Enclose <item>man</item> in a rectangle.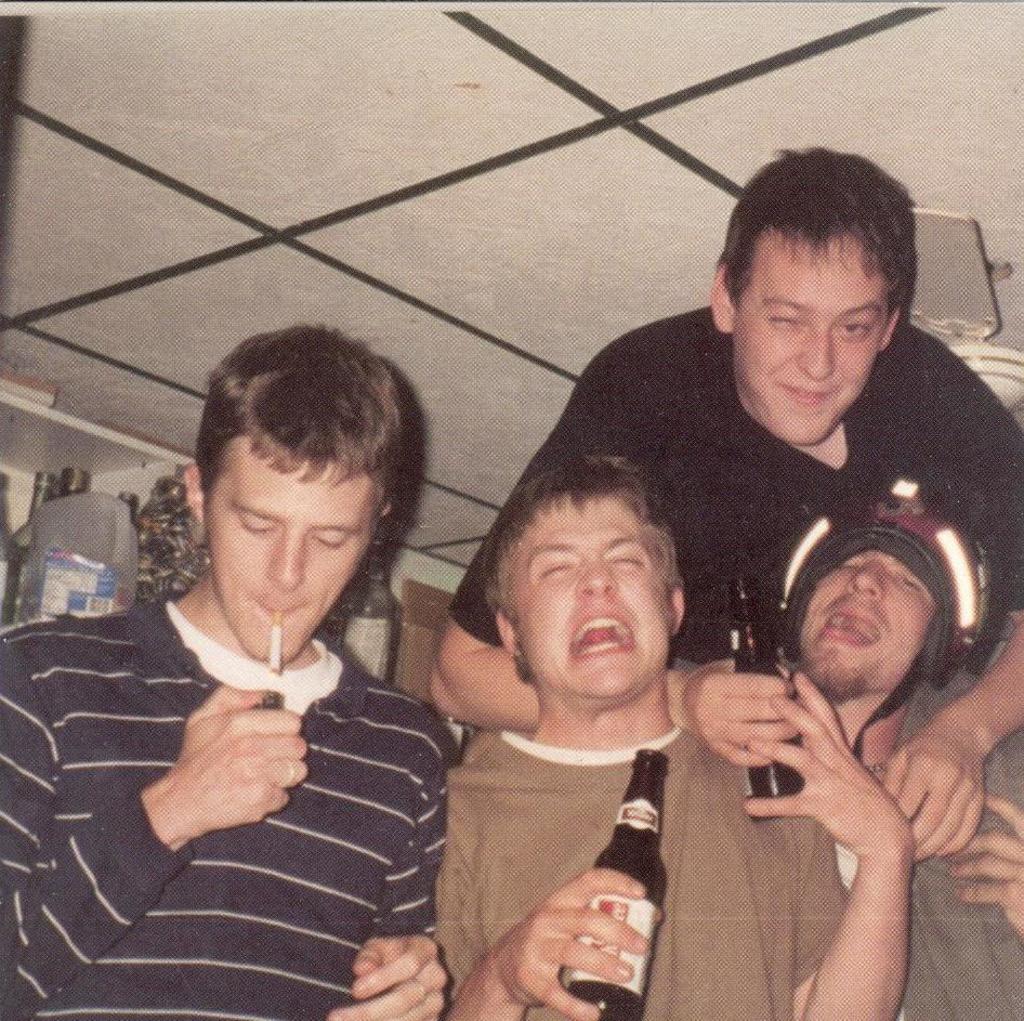
429, 147, 1023, 859.
